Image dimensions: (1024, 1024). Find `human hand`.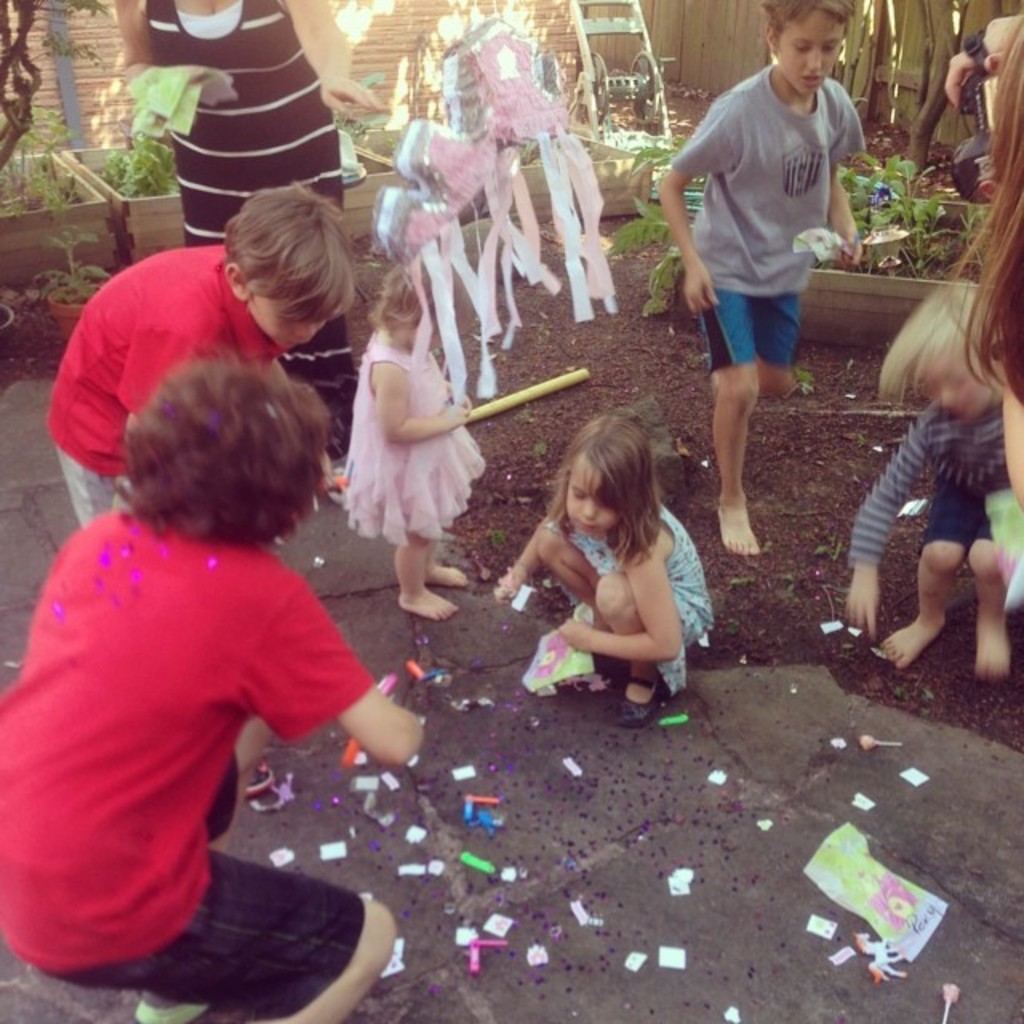
(left=942, top=13, right=1022, bottom=110).
